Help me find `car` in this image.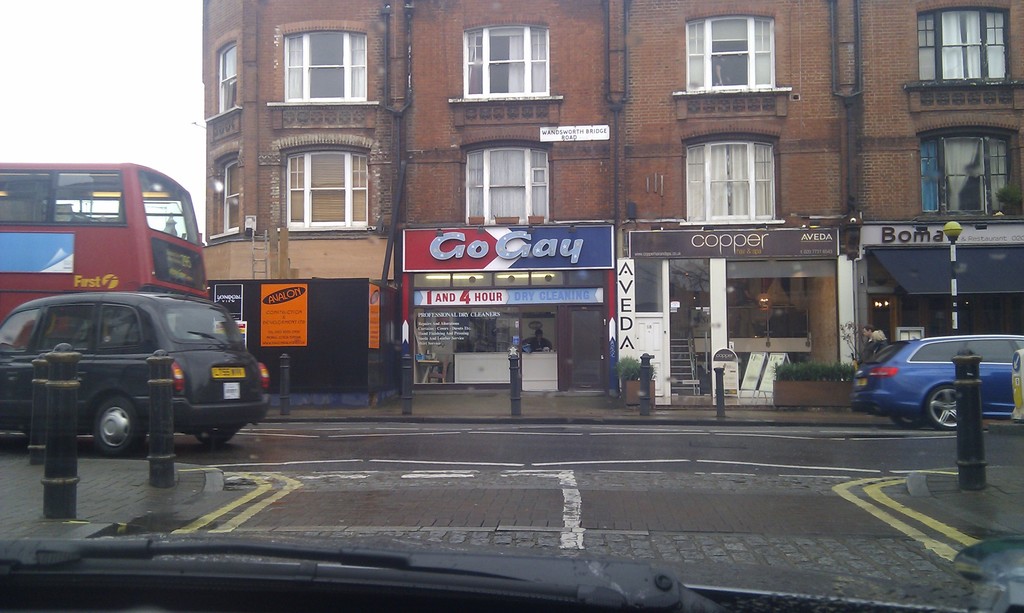
Found it: (x1=5, y1=282, x2=253, y2=481).
